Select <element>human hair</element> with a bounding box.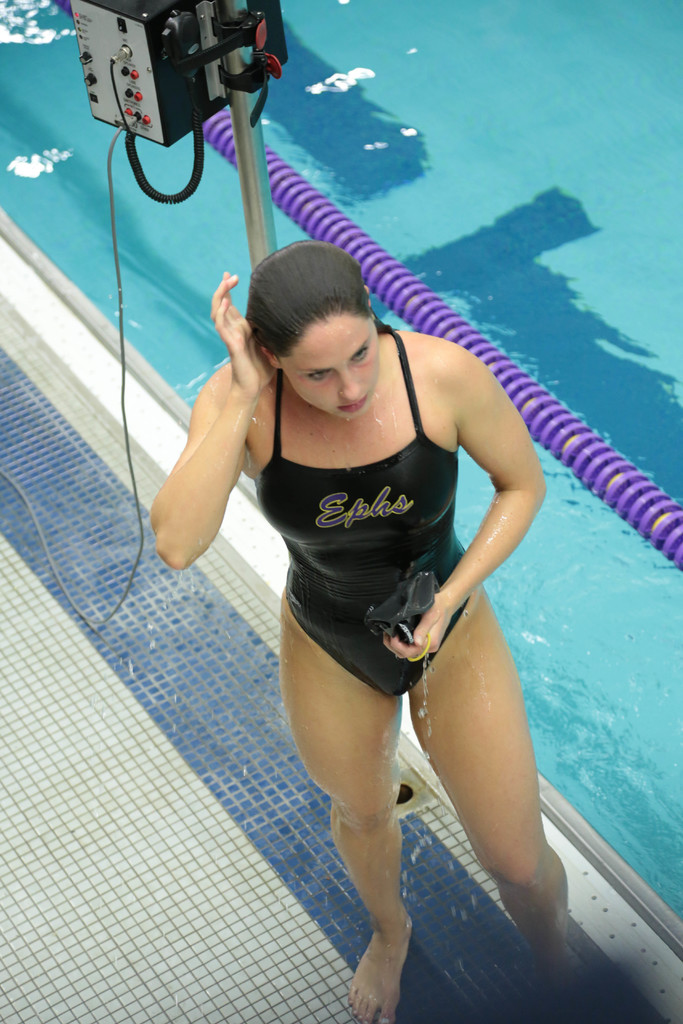
locate(249, 254, 366, 351).
